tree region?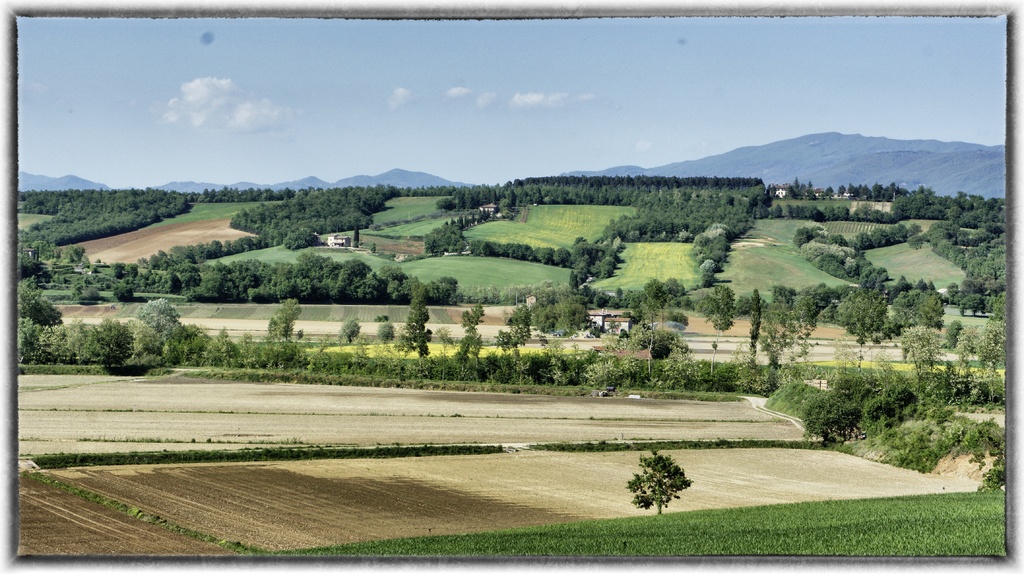
902/320/959/399
